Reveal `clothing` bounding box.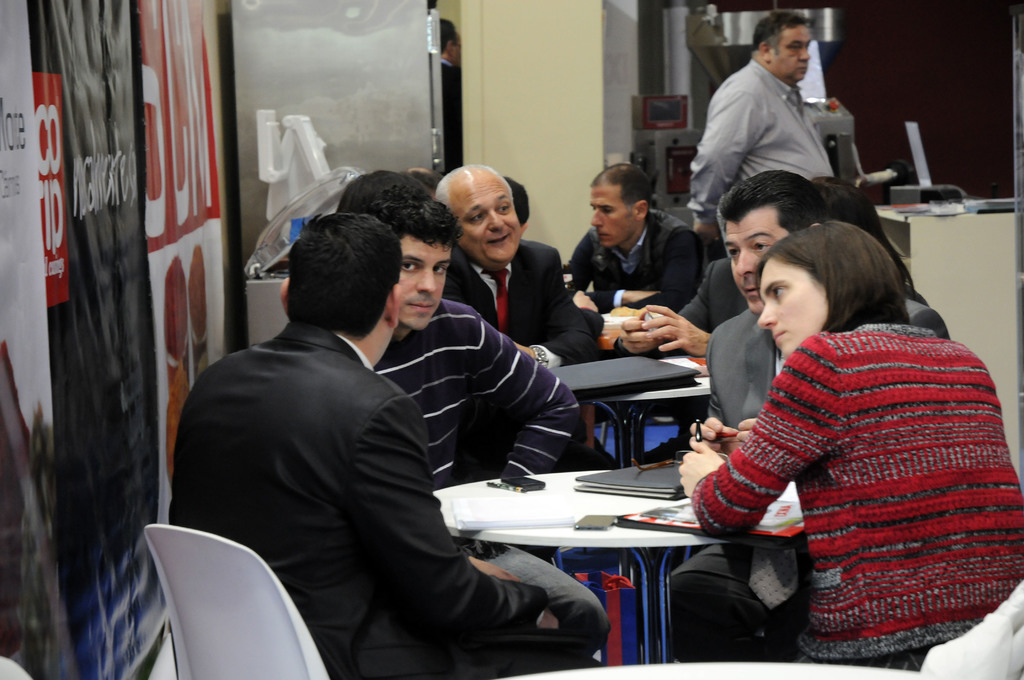
Revealed: 568:208:689:307.
